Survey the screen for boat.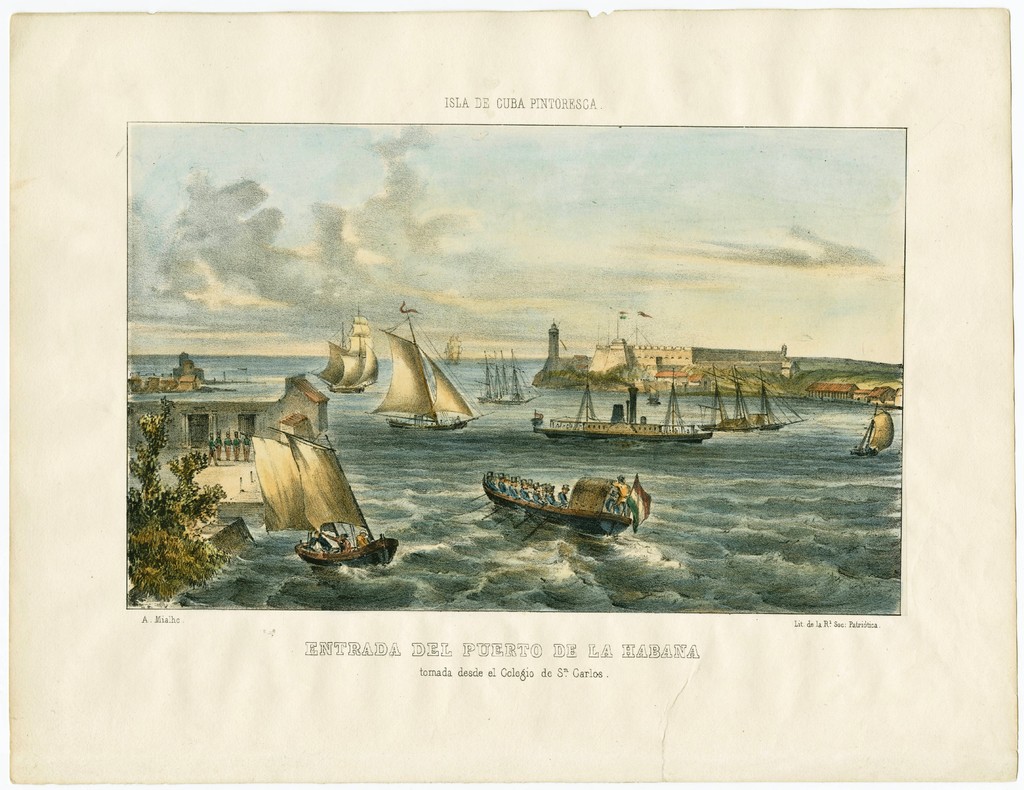
Survey found: {"x1": 472, "y1": 471, "x2": 657, "y2": 538}.
